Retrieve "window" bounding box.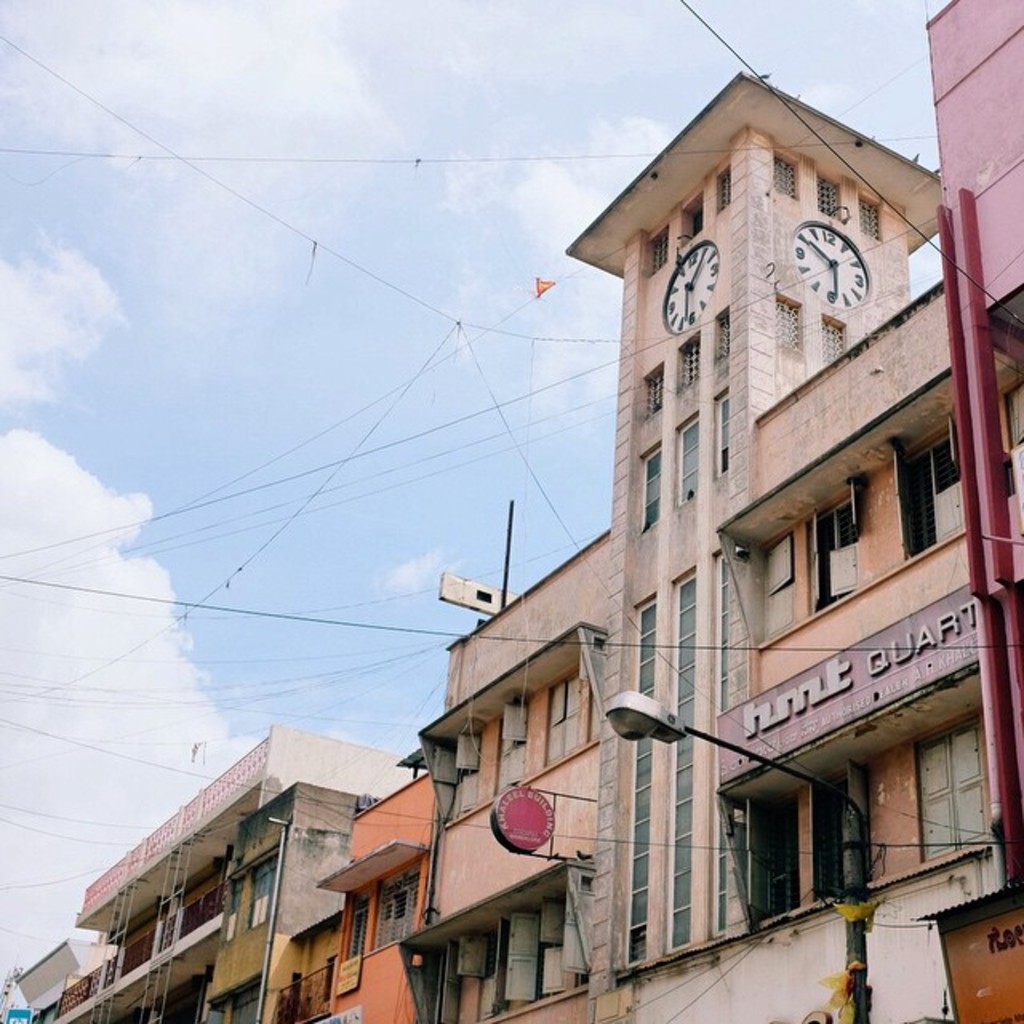
Bounding box: [left=755, top=806, right=794, bottom=917].
